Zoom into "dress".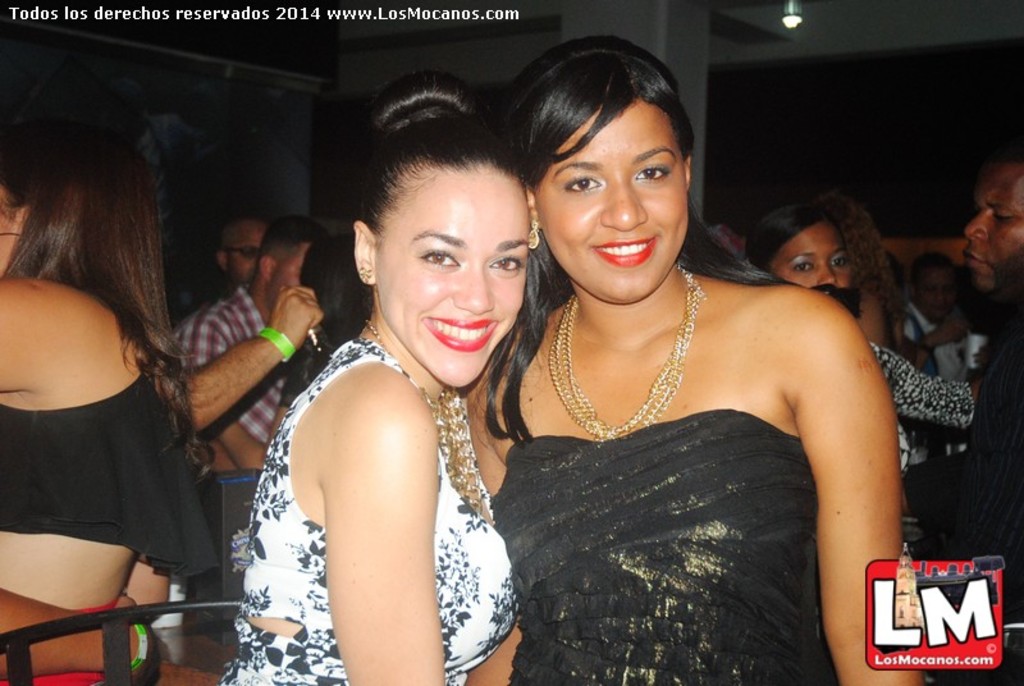
Zoom target: box=[490, 406, 841, 685].
